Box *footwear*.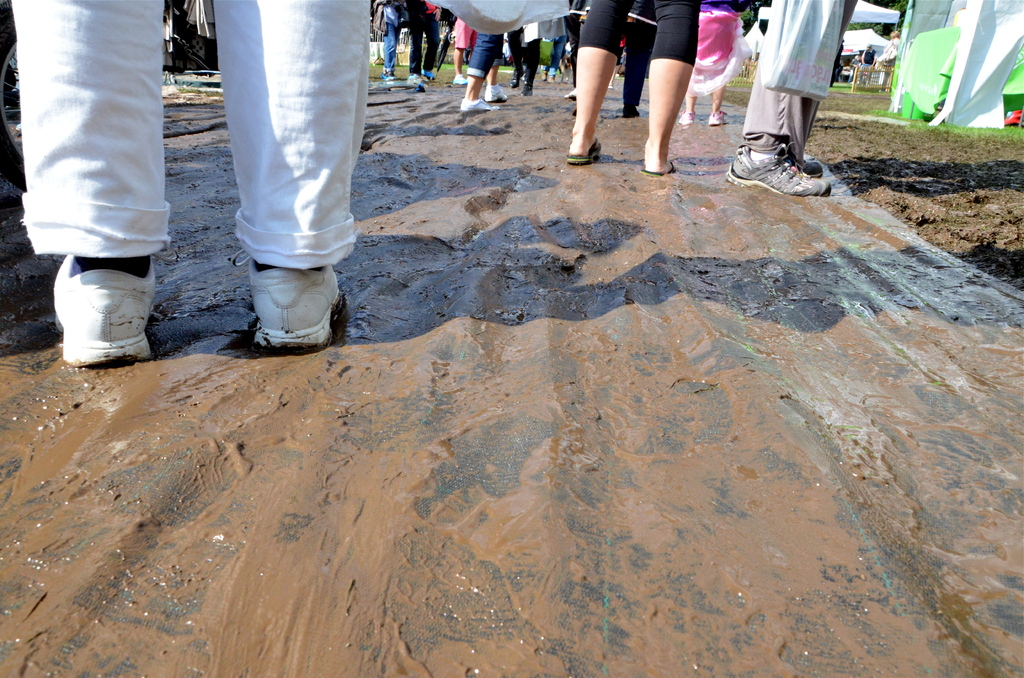
[408,70,428,86].
